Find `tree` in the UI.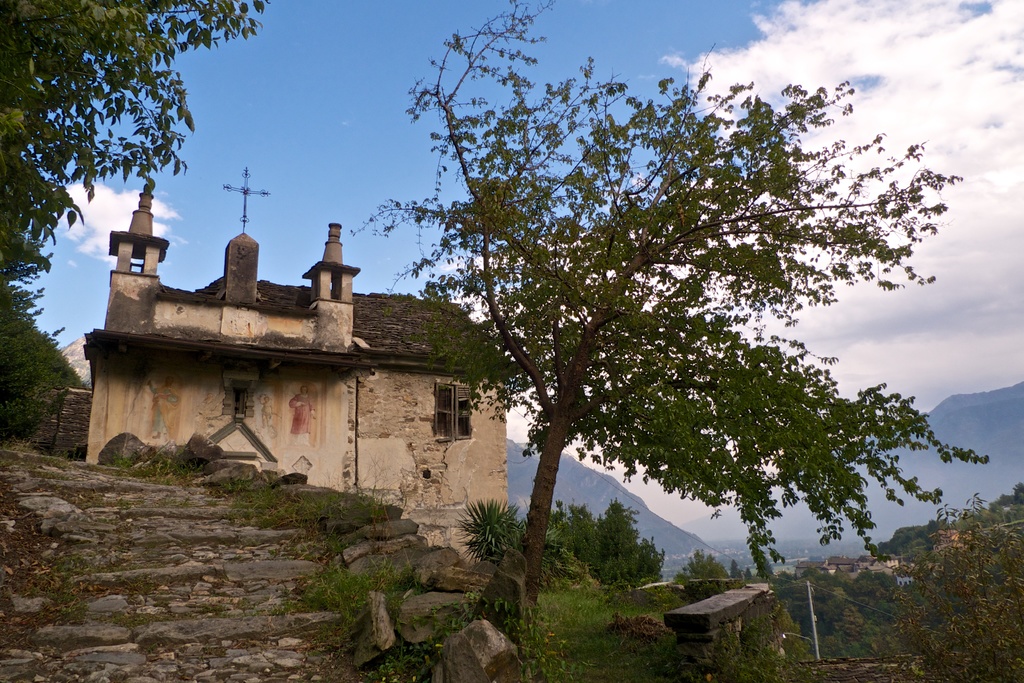
UI element at 671 548 730 583.
